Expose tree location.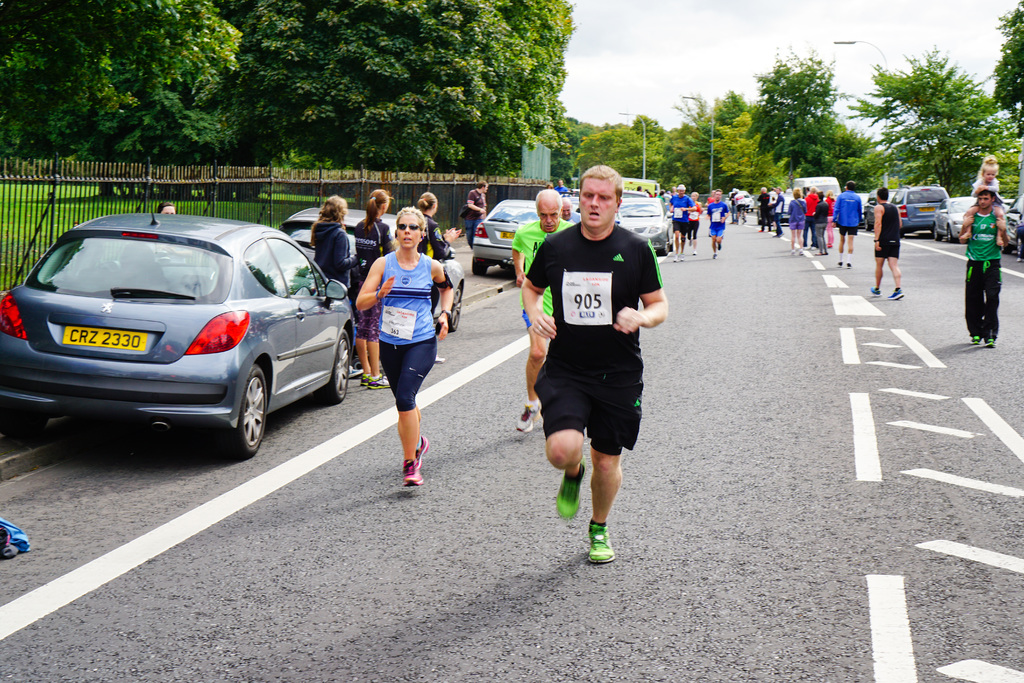
Exposed at bbox=[746, 42, 893, 194].
